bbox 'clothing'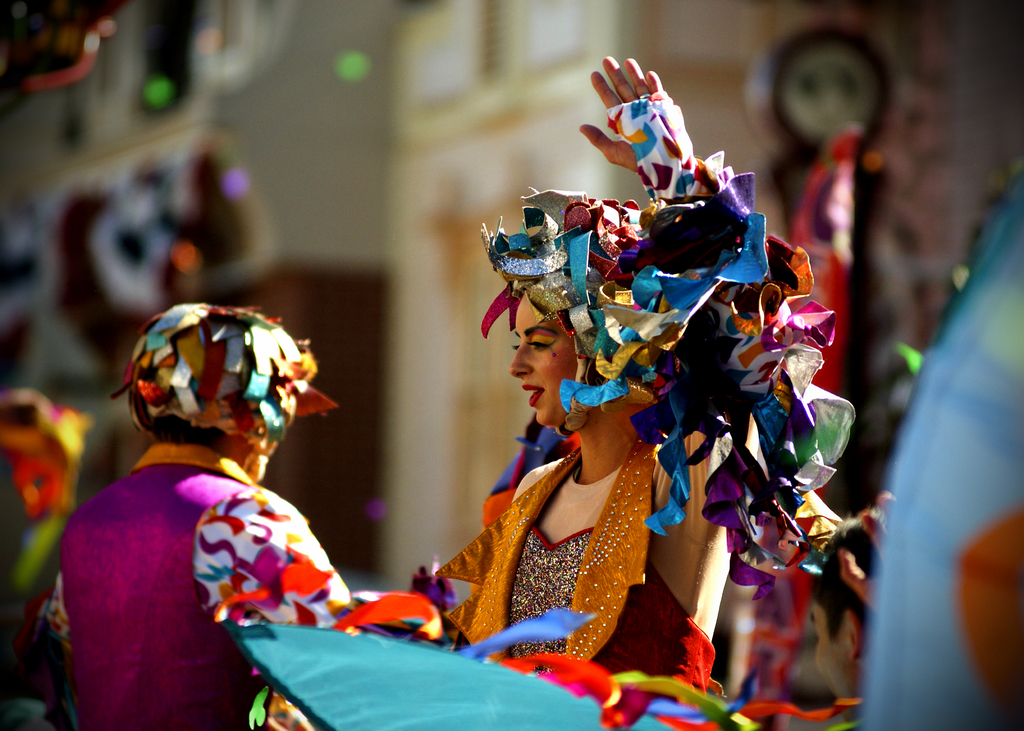
446,428,761,730
